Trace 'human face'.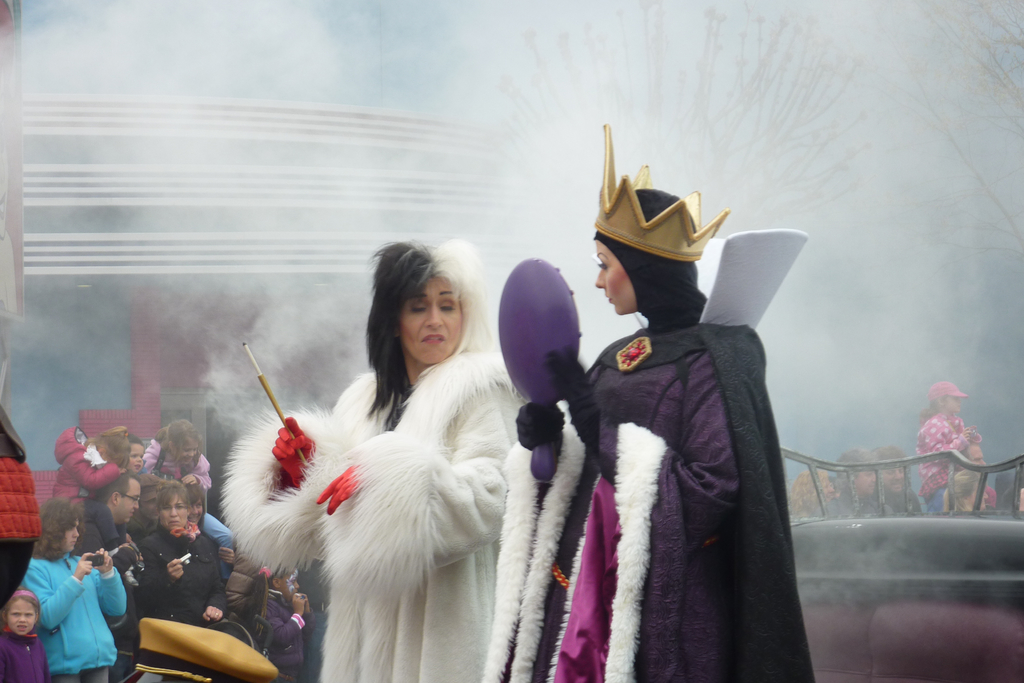
Traced to x1=61, y1=524, x2=79, y2=552.
